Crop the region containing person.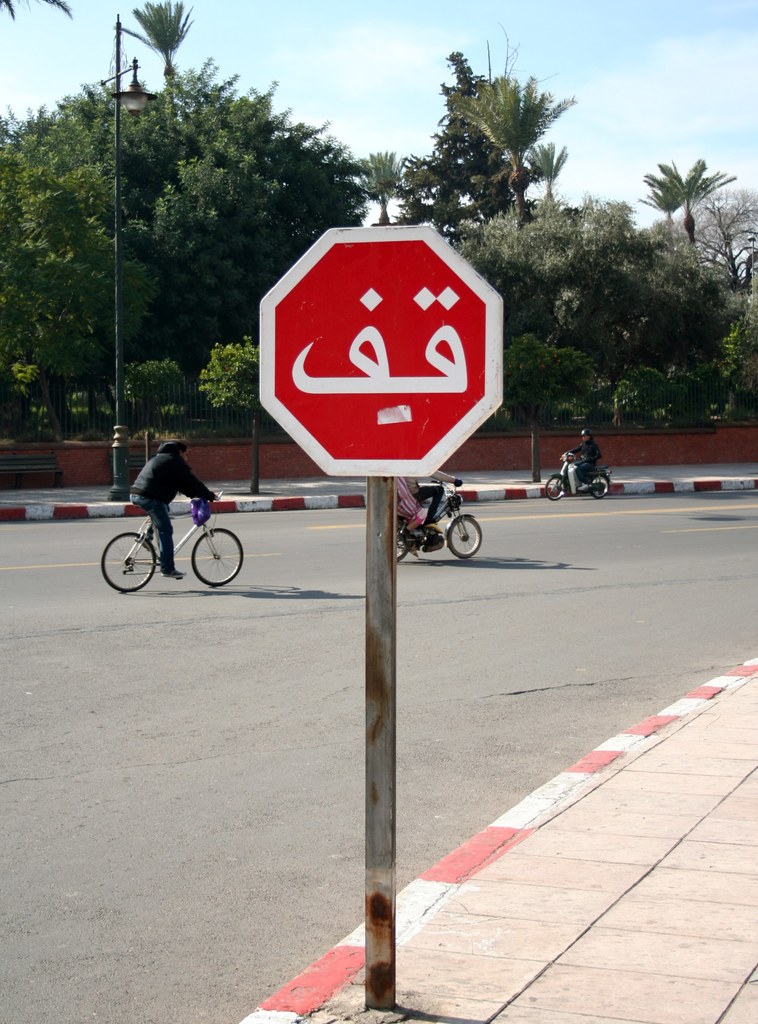
Crop region: x1=125 y1=433 x2=214 y2=581.
